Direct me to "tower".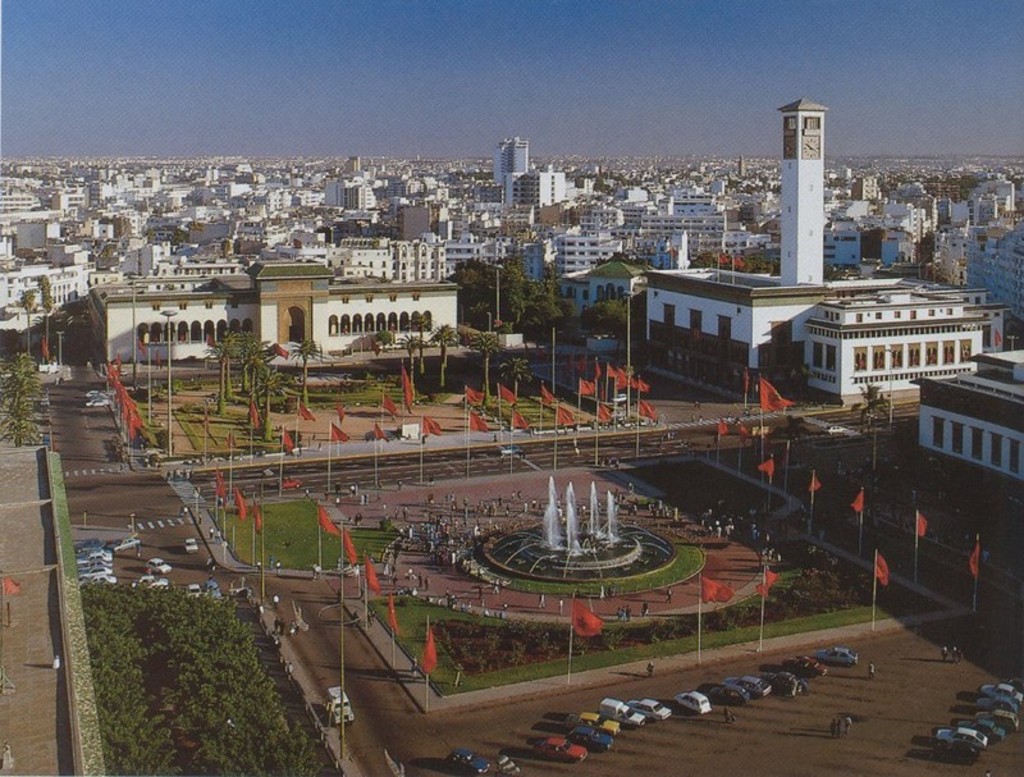
Direction: Rect(407, 209, 430, 241).
